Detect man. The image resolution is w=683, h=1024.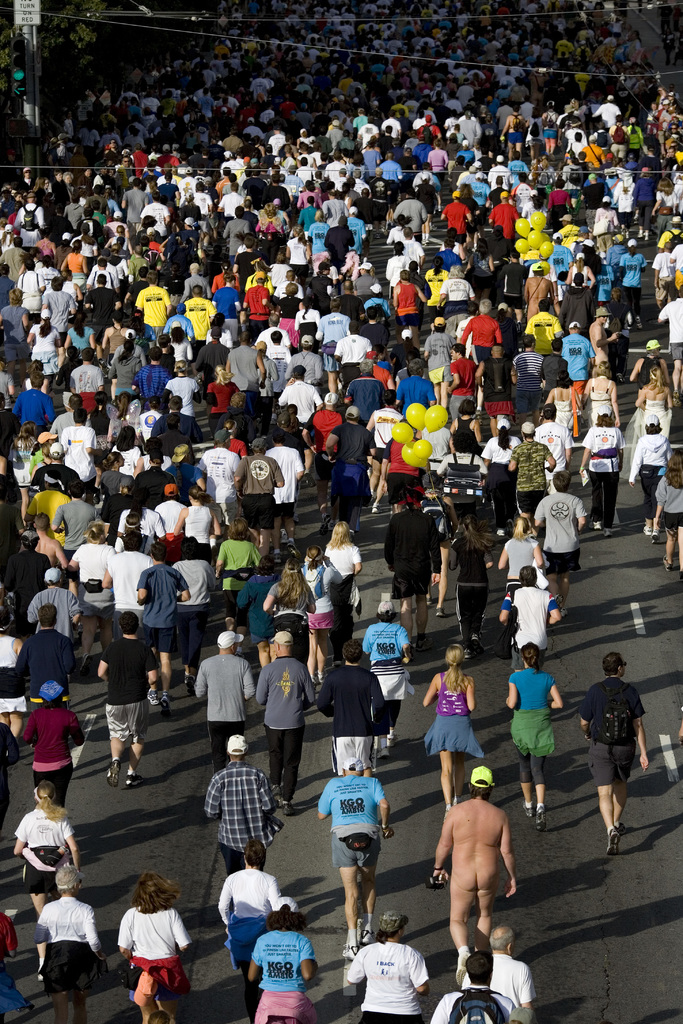
<bbox>318, 638, 396, 781</bbox>.
